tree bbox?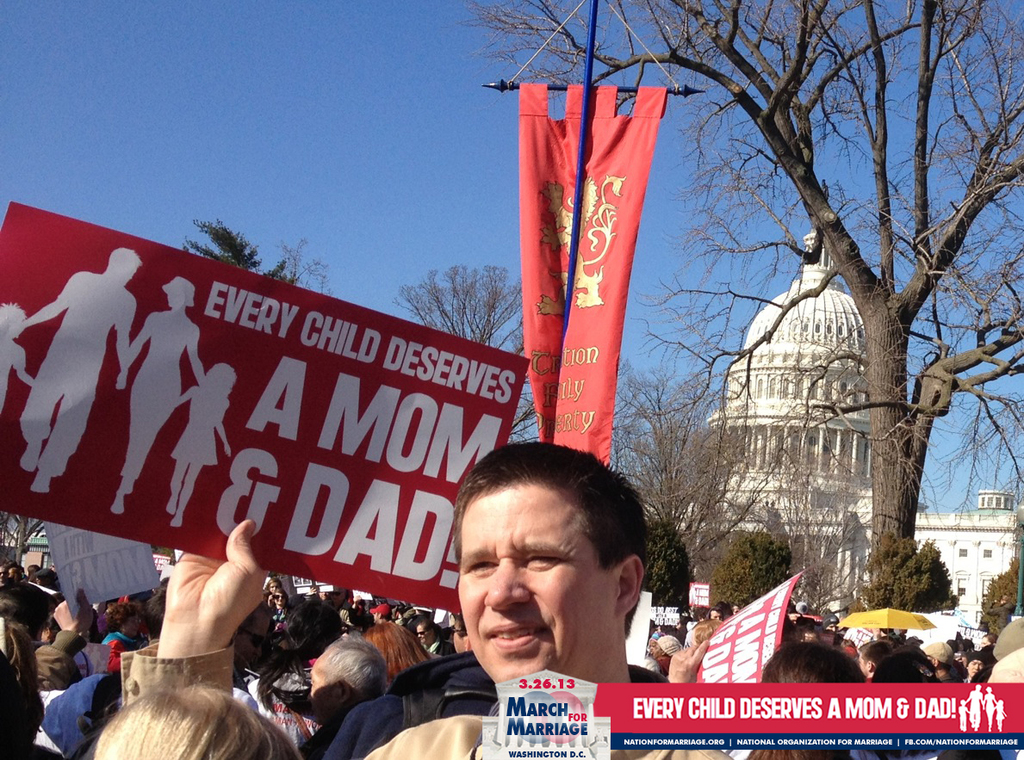
BBox(276, 237, 311, 287)
